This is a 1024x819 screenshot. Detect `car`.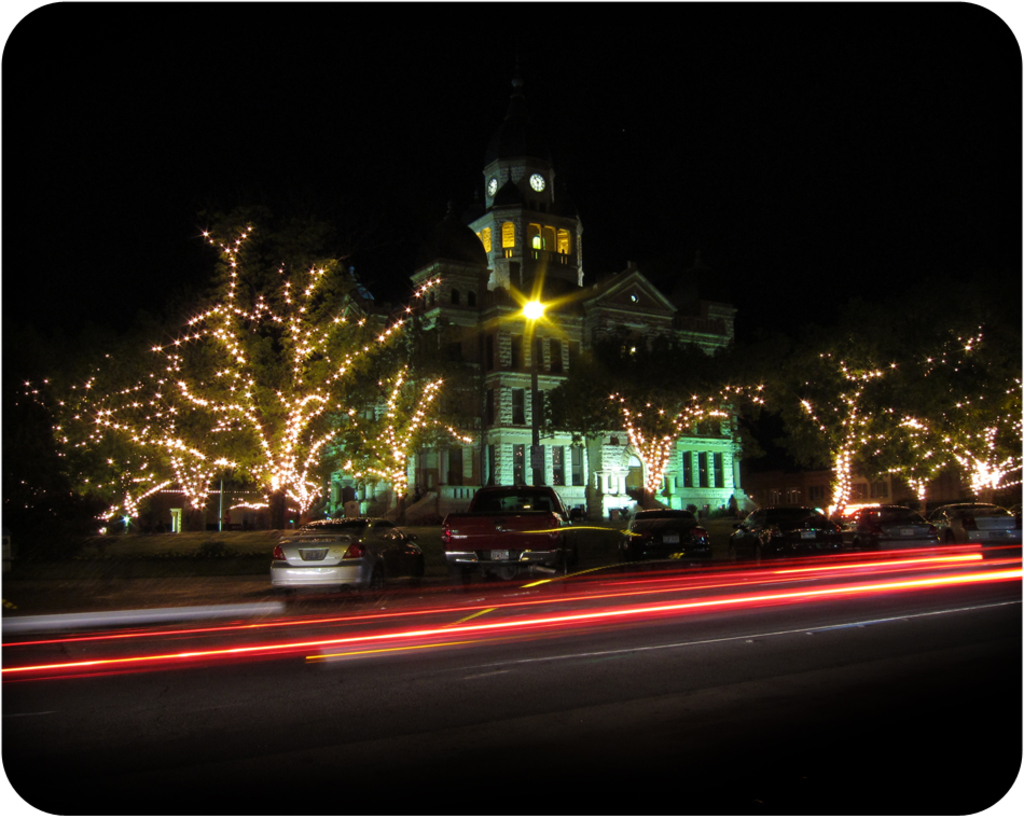
727/500/818/568.
